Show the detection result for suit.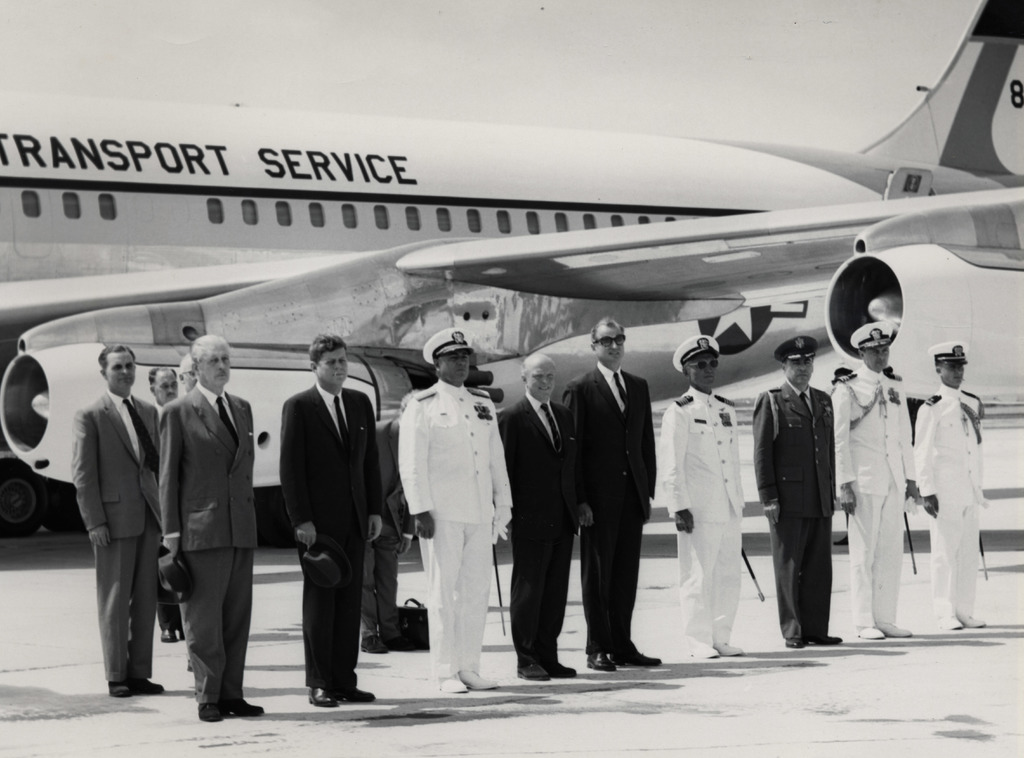
locate(397, 375, 514, 682).
